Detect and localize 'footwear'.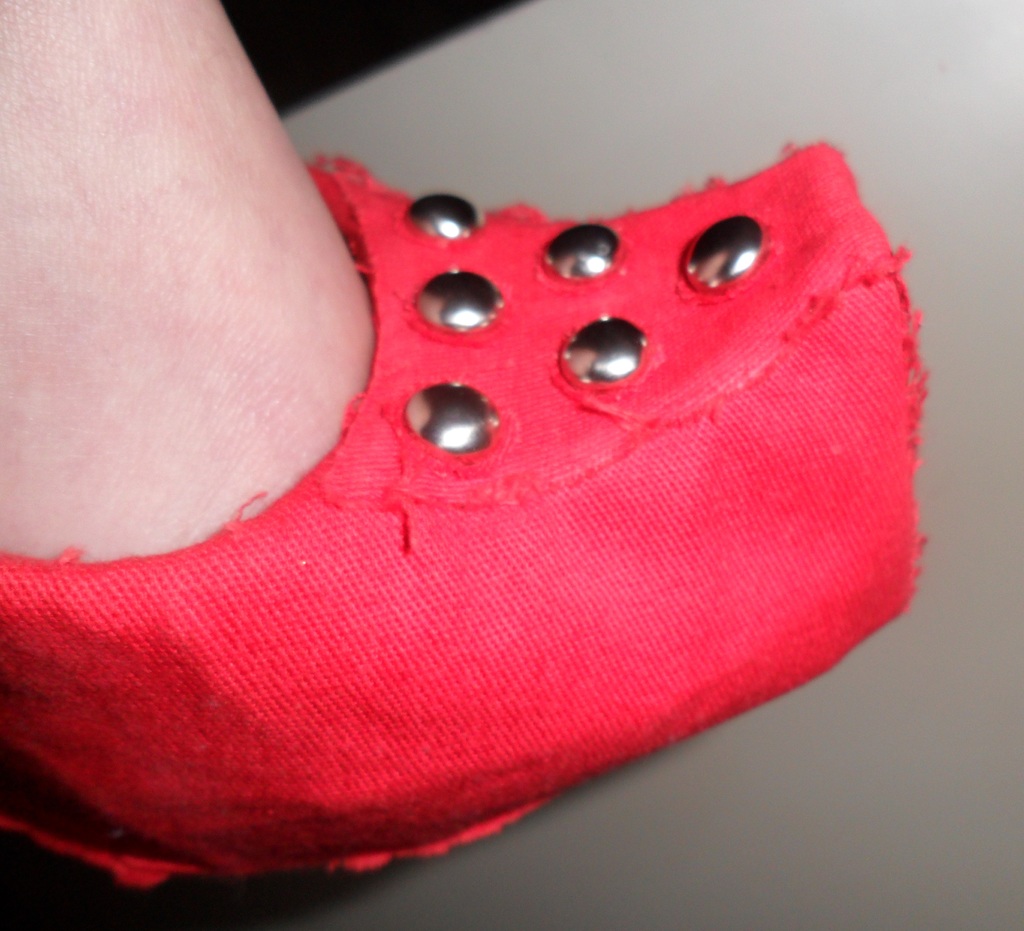
Localized at {"x1": 13, "y1": 129, "x2": 949, "y2": 894}.
